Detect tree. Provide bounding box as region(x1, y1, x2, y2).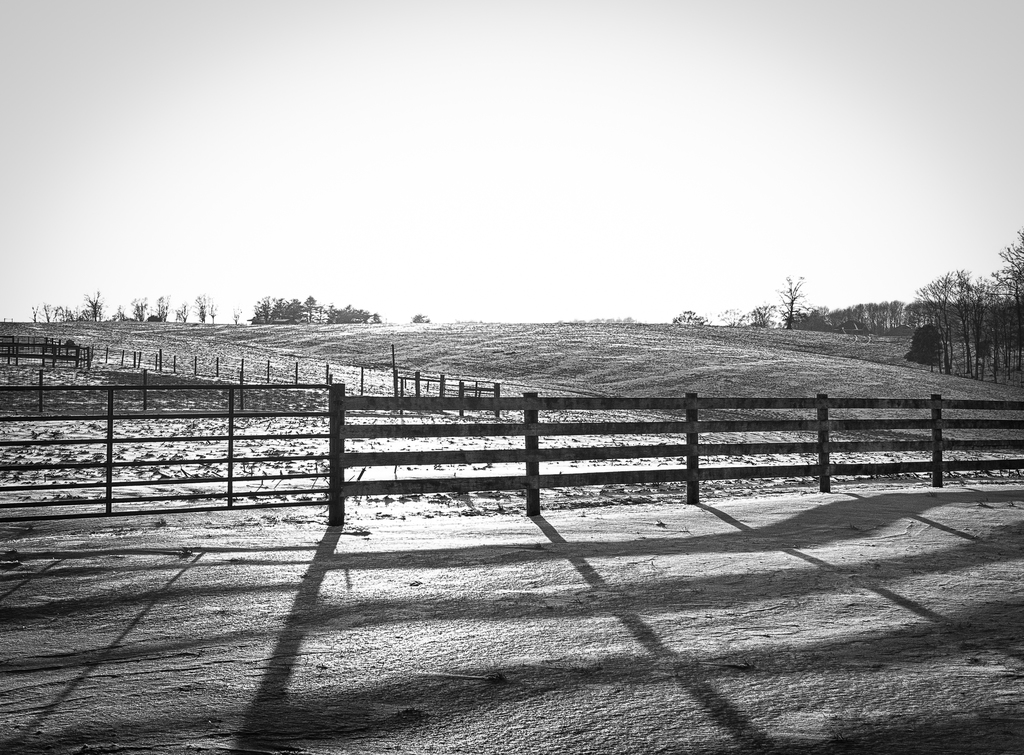
region(778, 275, 806, 329).
